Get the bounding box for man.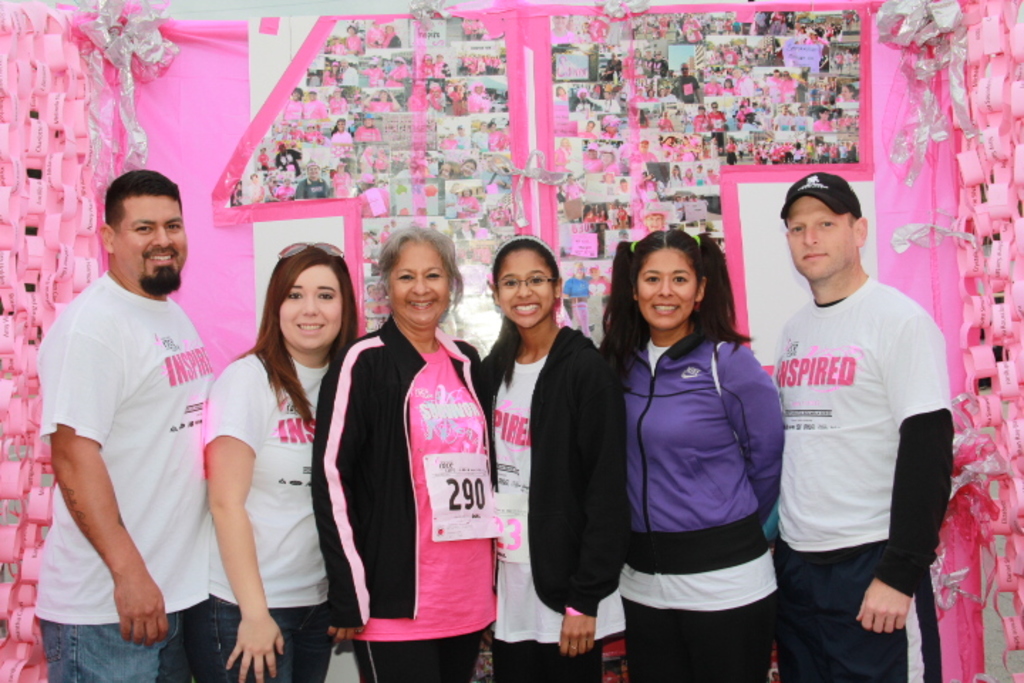
box(761, 169, 950, 682).
